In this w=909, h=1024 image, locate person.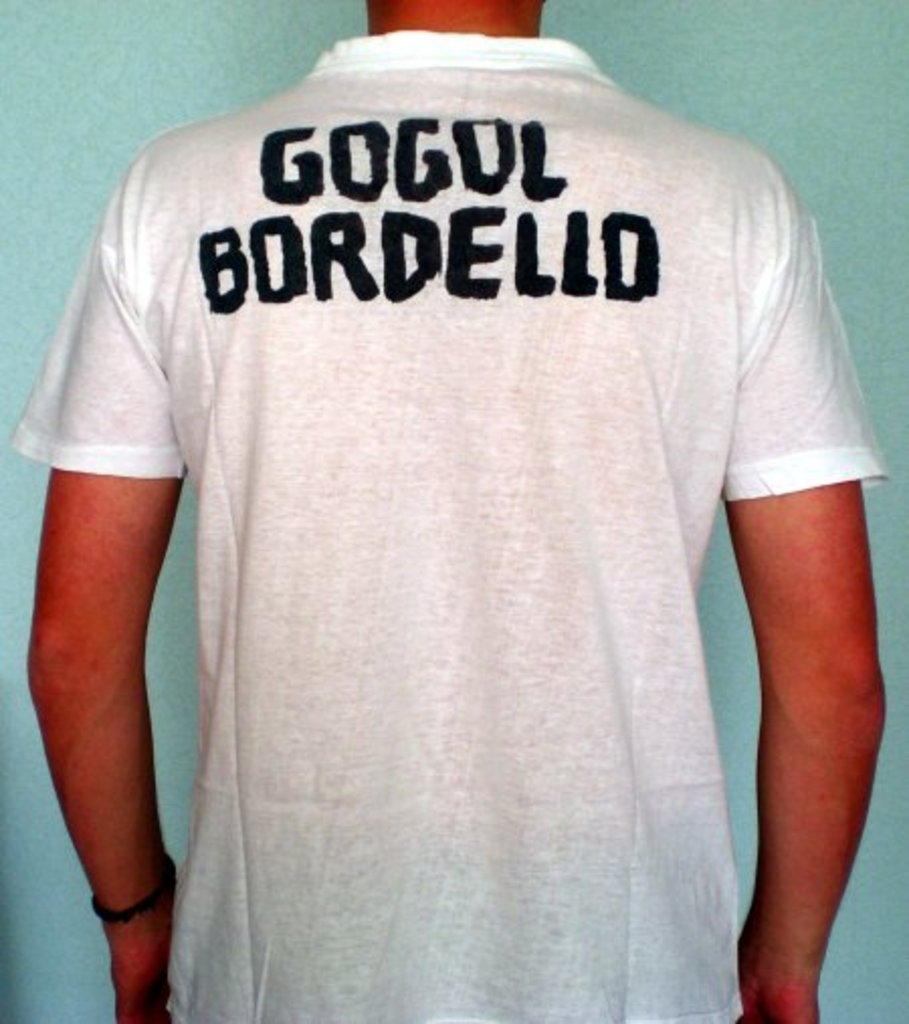
Bounding box: detection(22, 0, 877, 1023).
